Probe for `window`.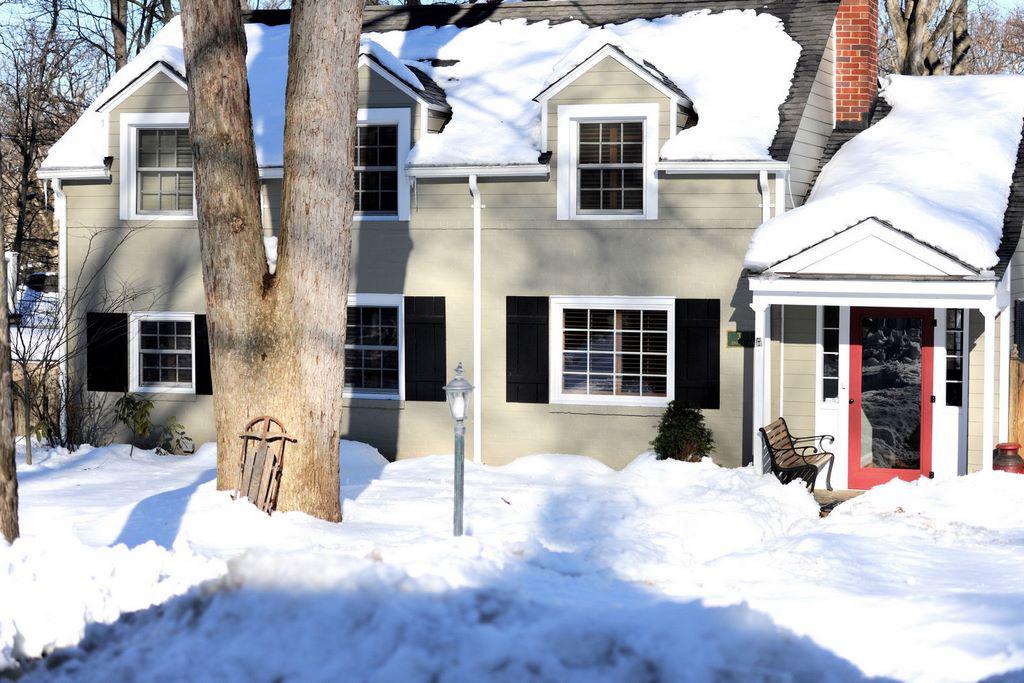
Probe result: 554 103 658 219.
